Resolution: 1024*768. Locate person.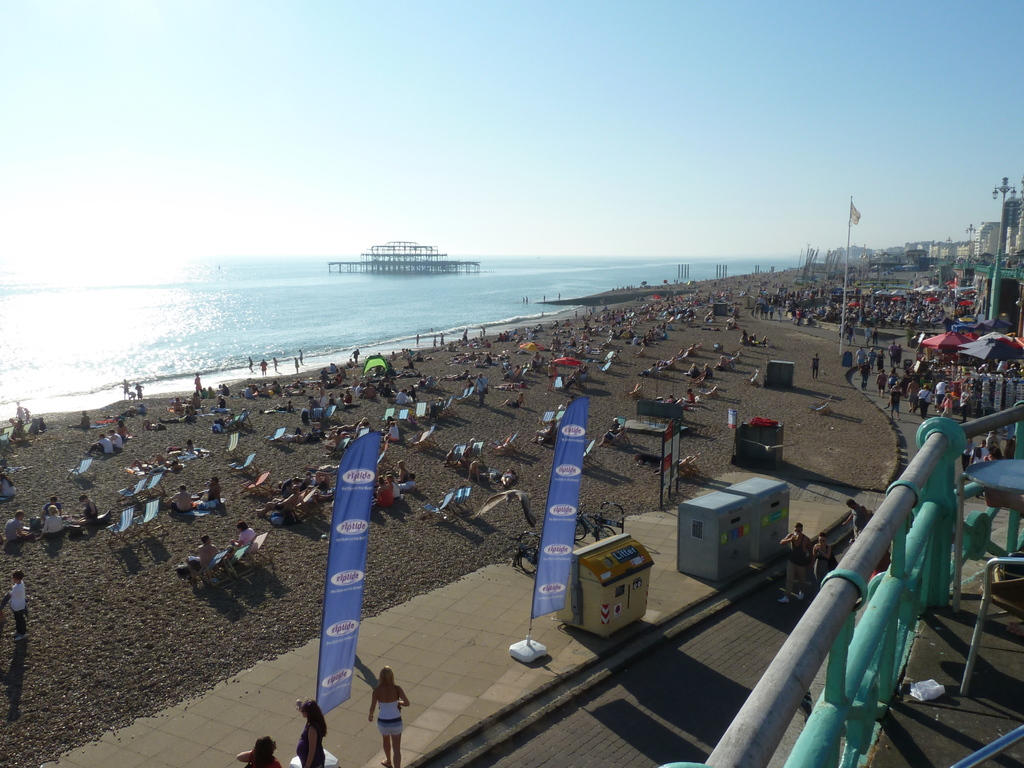
200 540 211 576.
